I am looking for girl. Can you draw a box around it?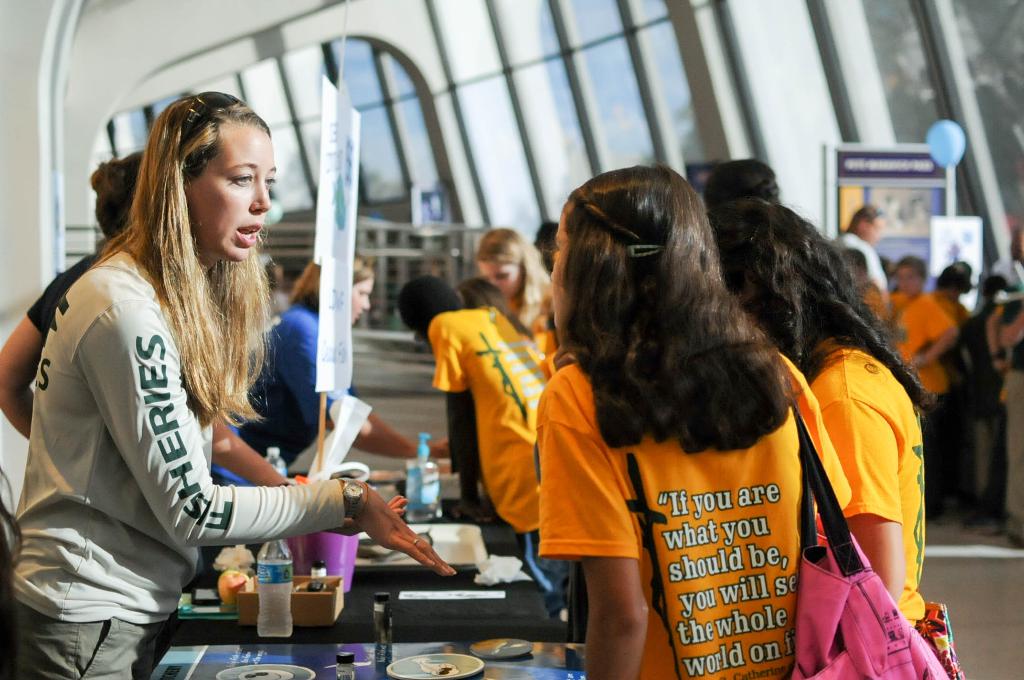
Sure, the bounding box is BBox(3, 93, 460, 679).
